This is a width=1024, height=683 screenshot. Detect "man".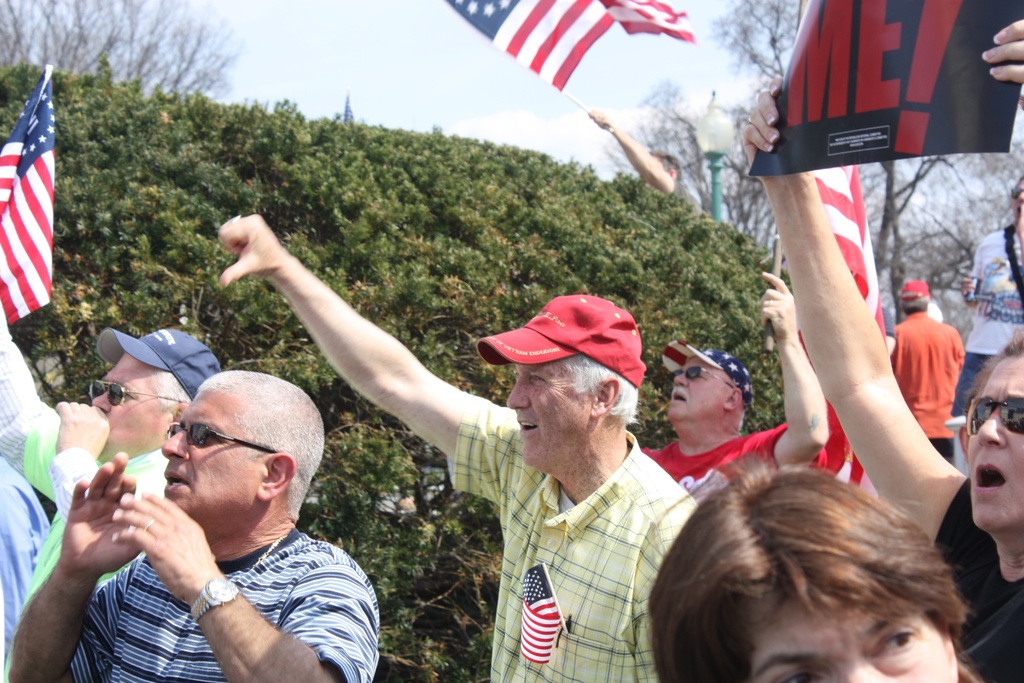
bbox(209, 204, 706, 682).
